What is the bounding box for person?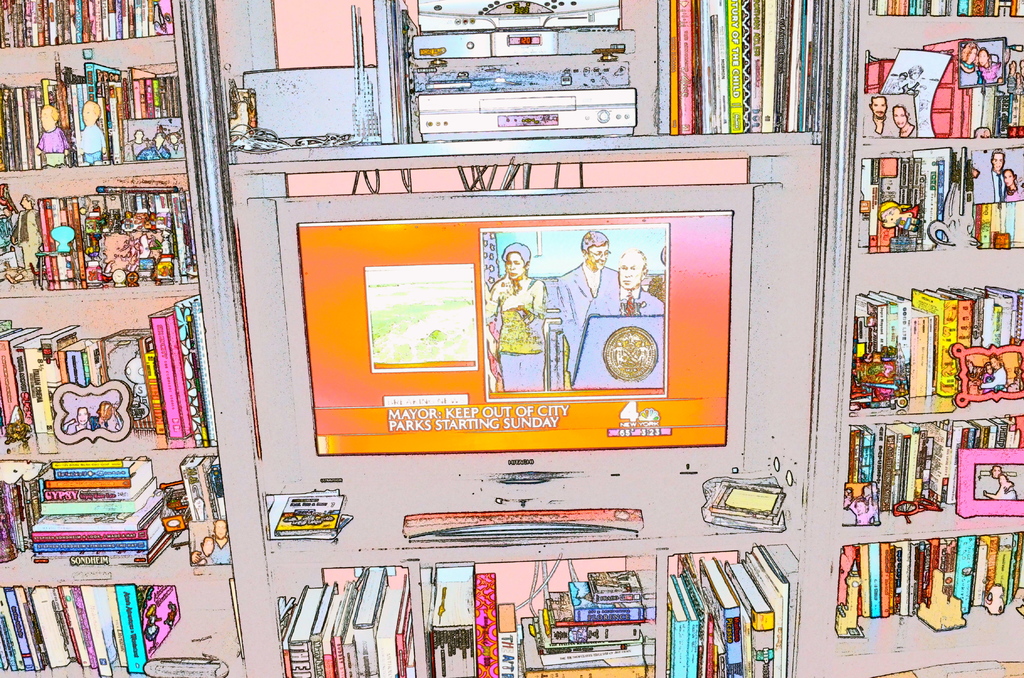
489/241/552/387.
